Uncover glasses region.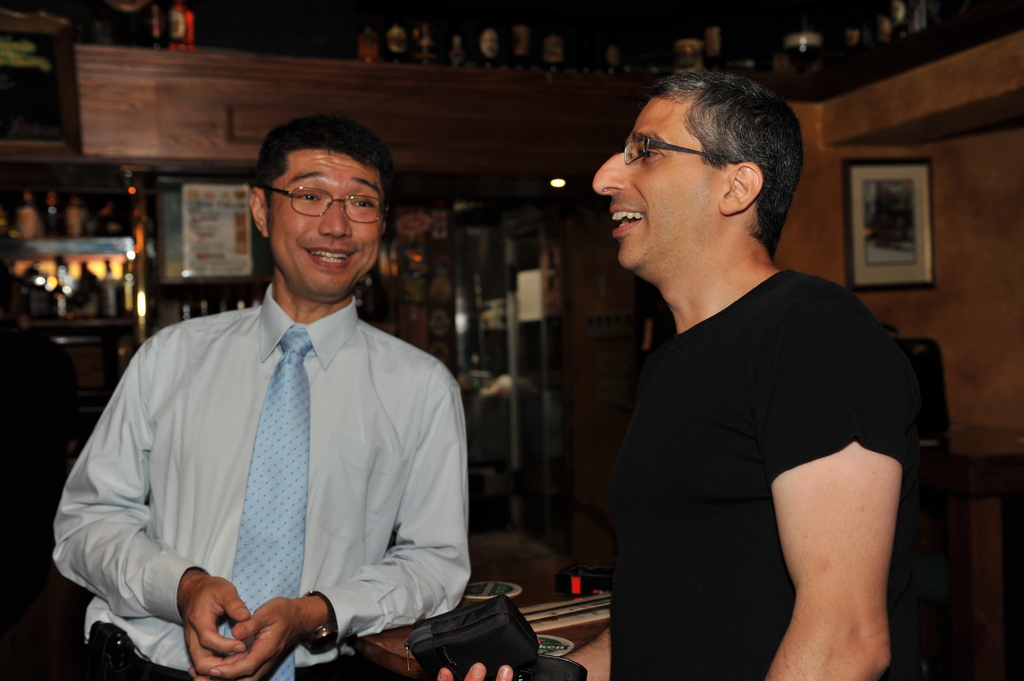
Uncovered: bbox=(620, 134, 740, 166).
